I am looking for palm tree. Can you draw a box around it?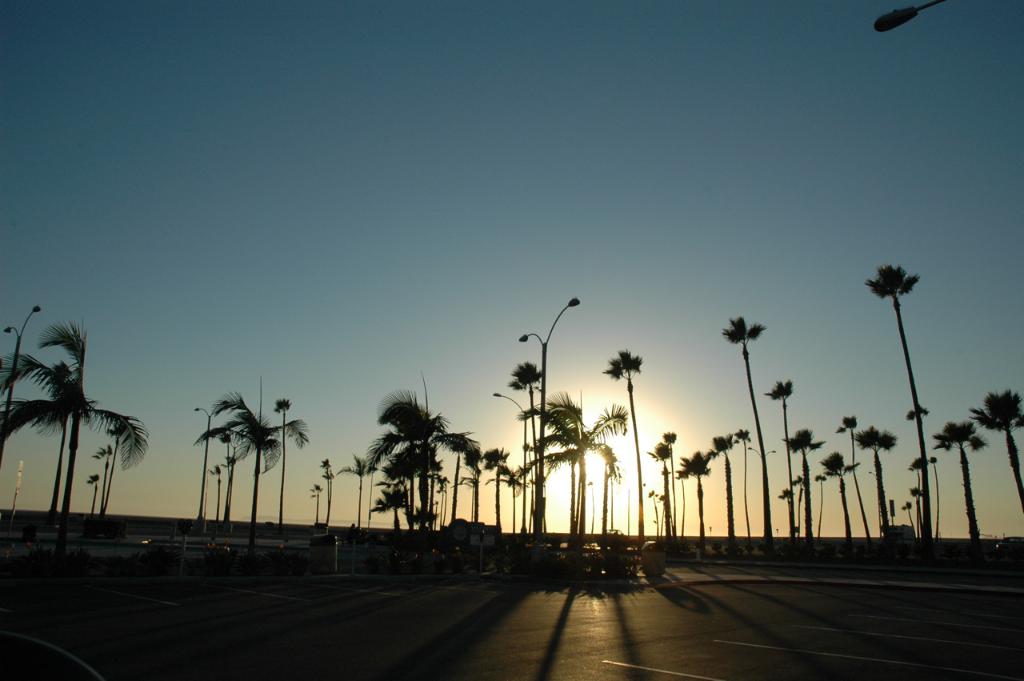
Sure, the bounding box is pyautogui.locateOnScreen(820, 450, 861, 540).
